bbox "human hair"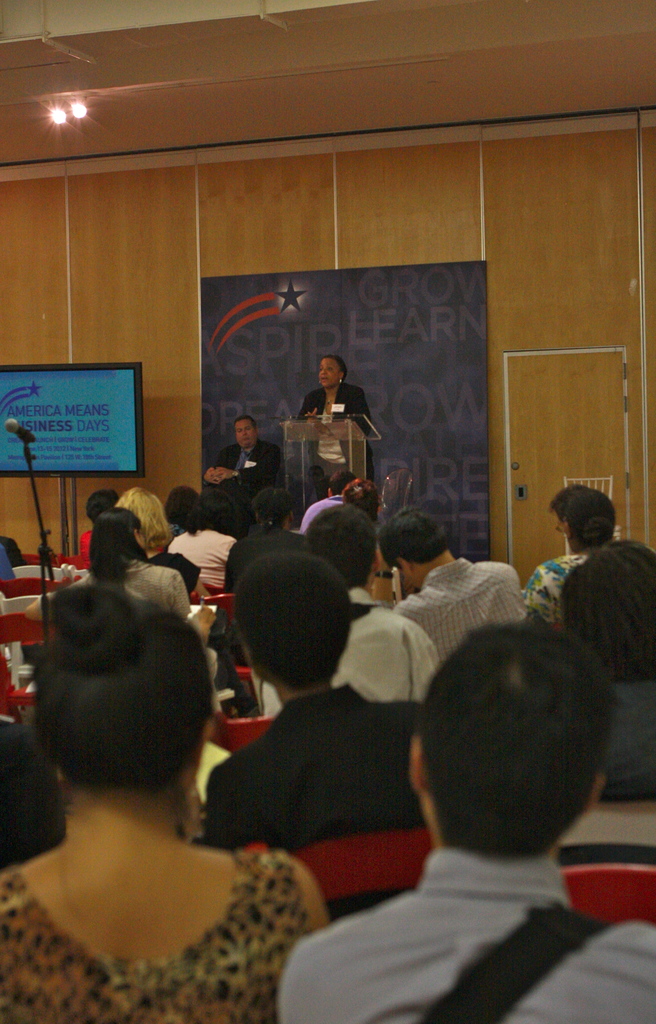
[113, 488, 172, 541]
